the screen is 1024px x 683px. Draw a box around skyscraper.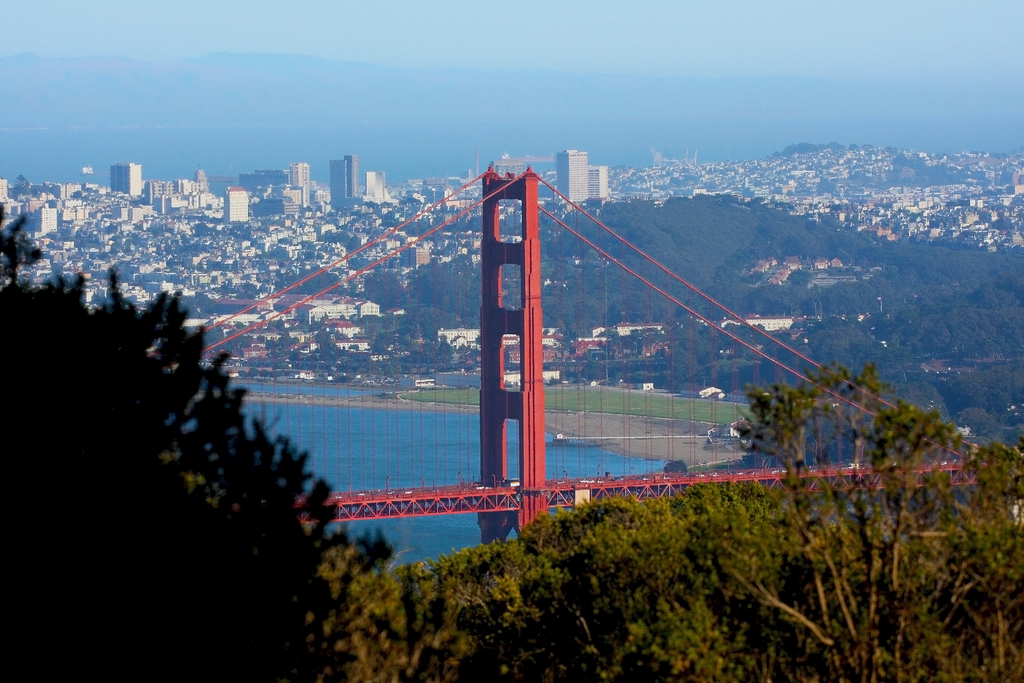
rect(341, 148, 364, 199).
